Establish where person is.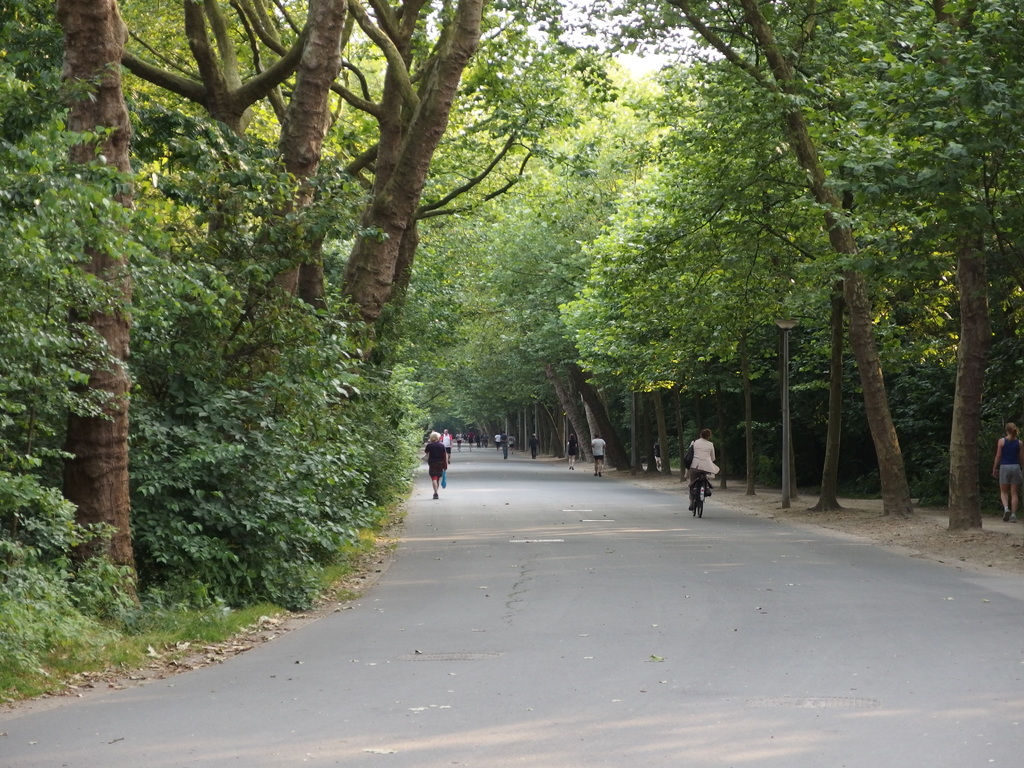
Established at bbox=[465, 429, 474, 452].
